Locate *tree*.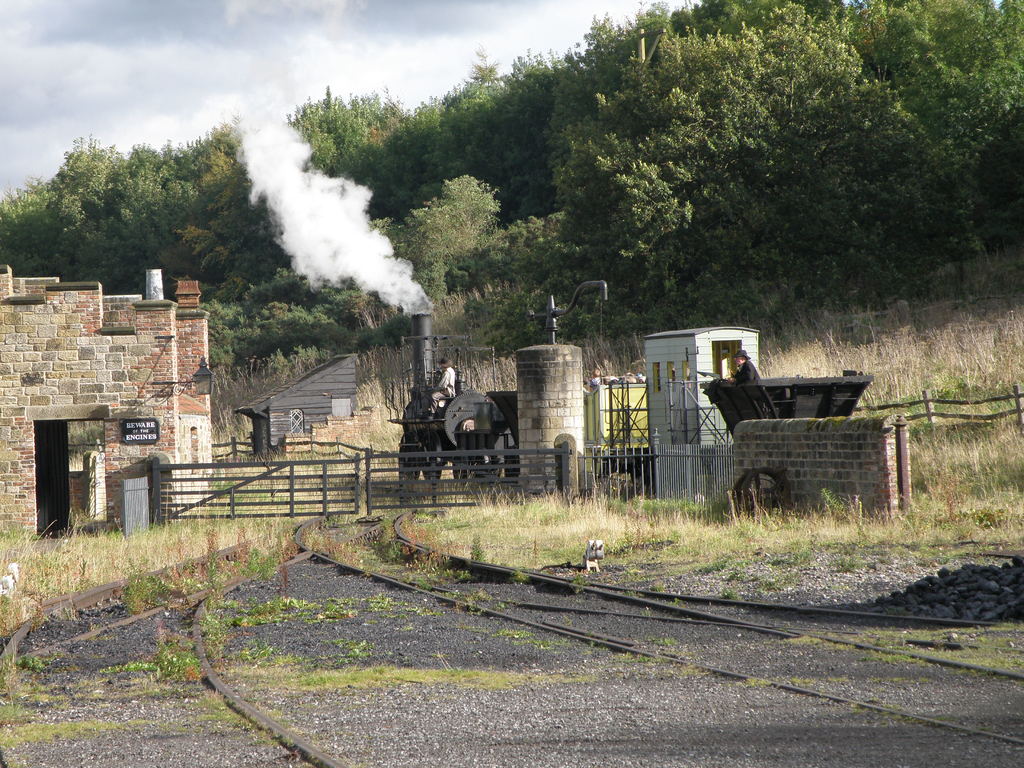
Bounding box: (left=618, top=0, right=798, bottom=260).
